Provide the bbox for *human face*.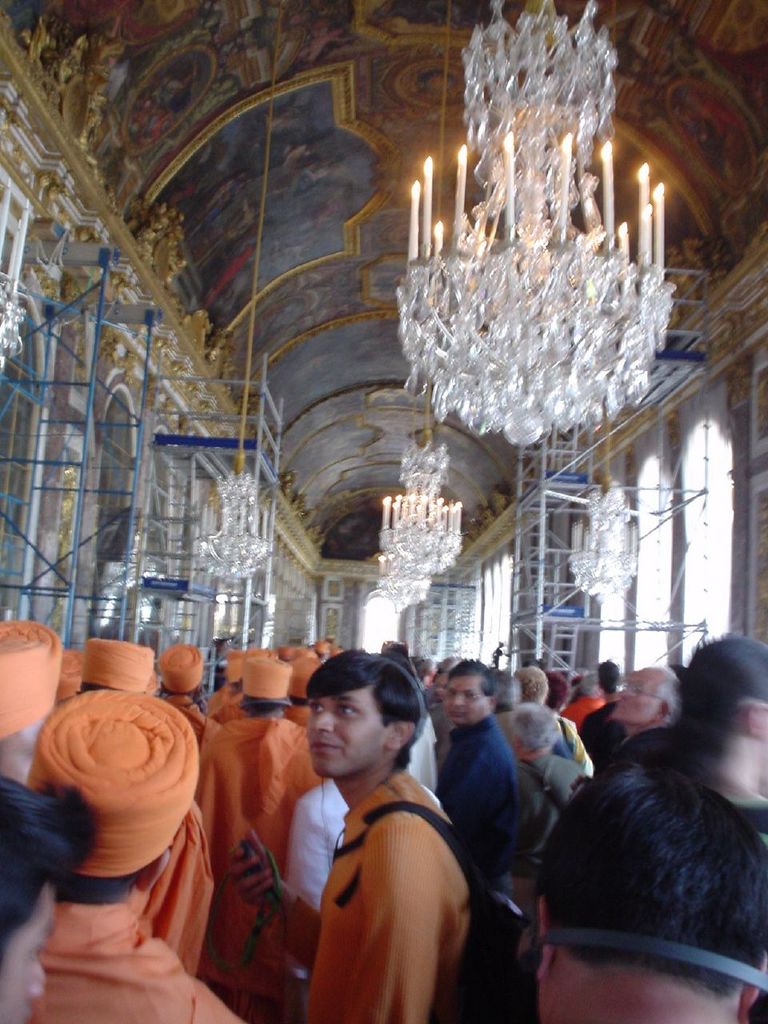
detection(307, 690, 394, 782).
